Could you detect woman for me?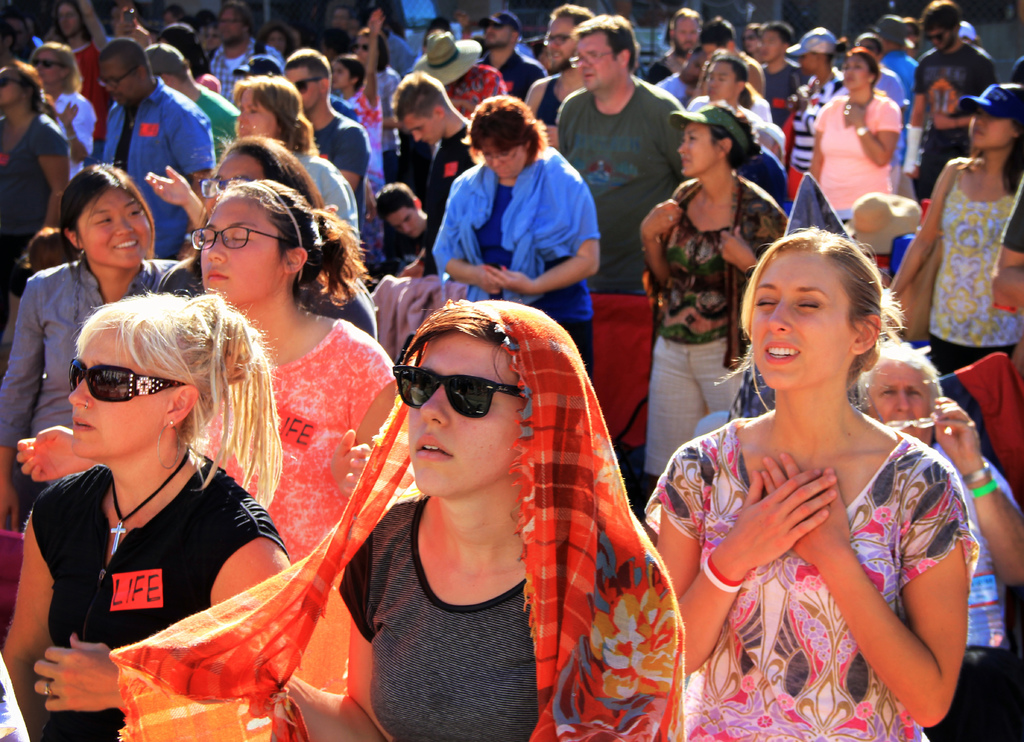
Detection result: {"left": 20, "top": 39, "right": 99, "bottom": 181}.
